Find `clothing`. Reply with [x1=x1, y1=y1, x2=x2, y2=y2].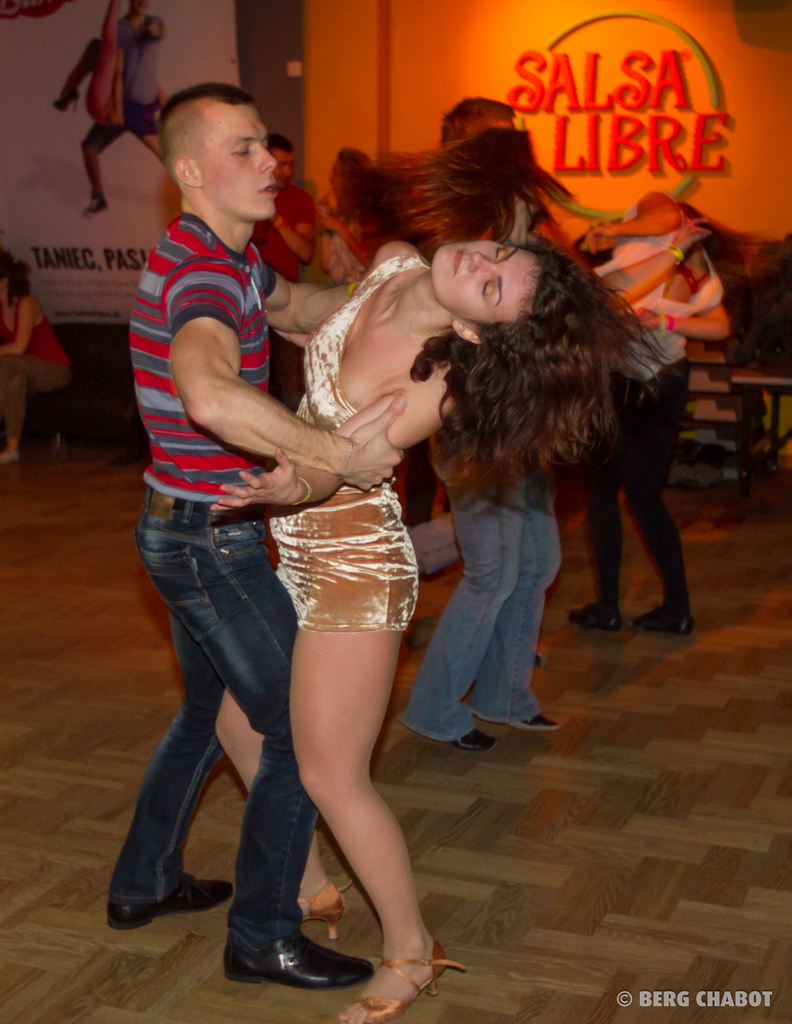
[x1=404, y1=433, x2=562, y2=740].
